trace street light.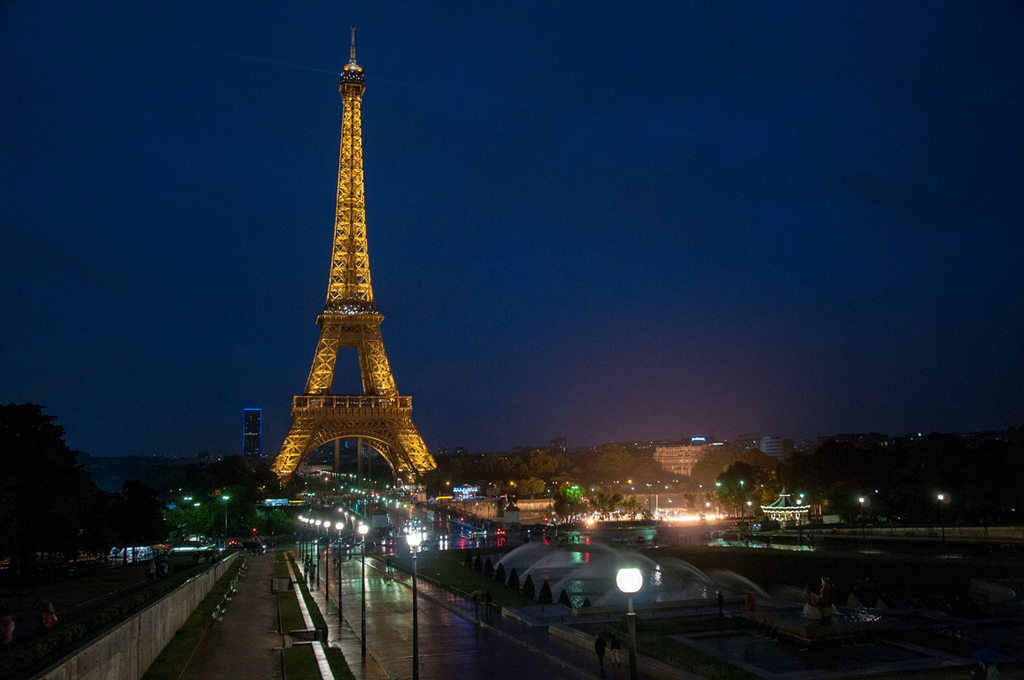
Traced to <box>333,521,342,640</box>.
